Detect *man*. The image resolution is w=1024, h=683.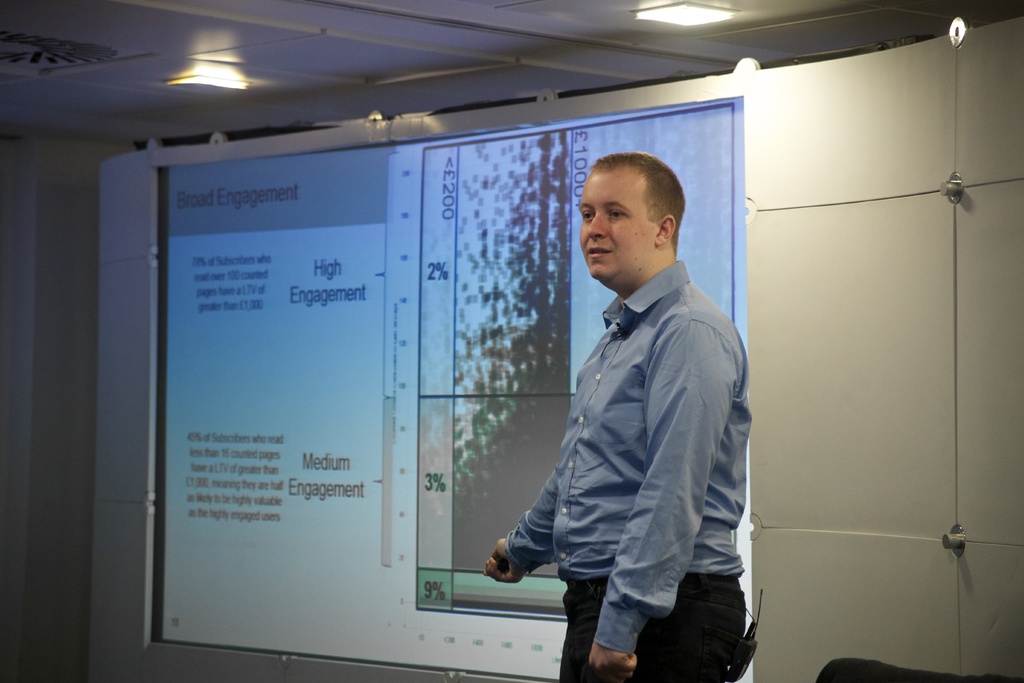
region(483, 149, 747, 682).
